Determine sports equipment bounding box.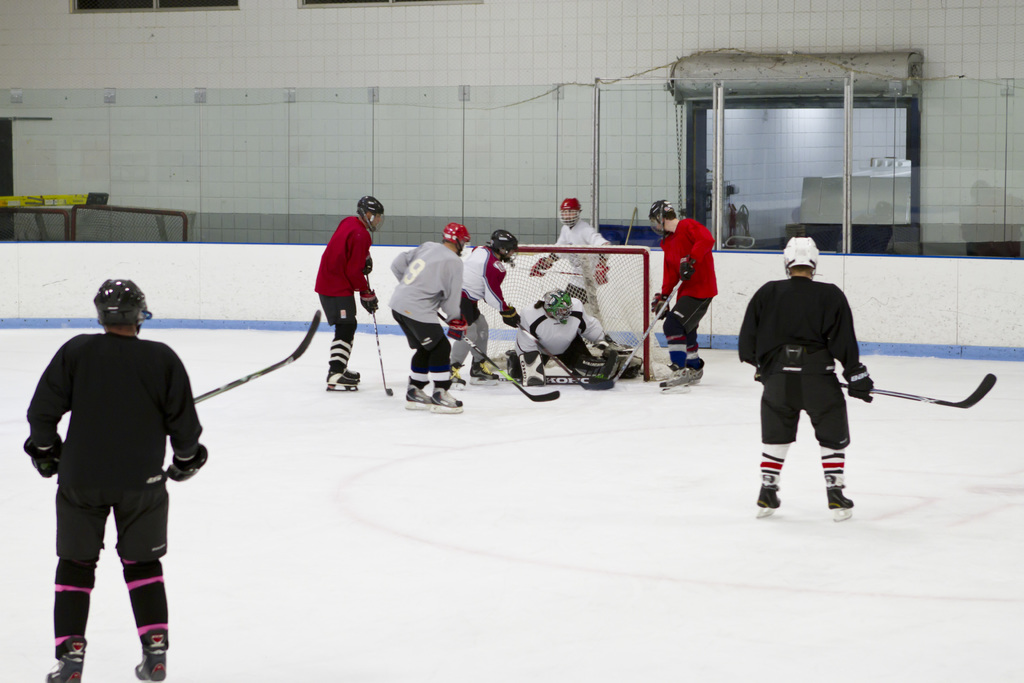
Determined: 483,227,524,263.
